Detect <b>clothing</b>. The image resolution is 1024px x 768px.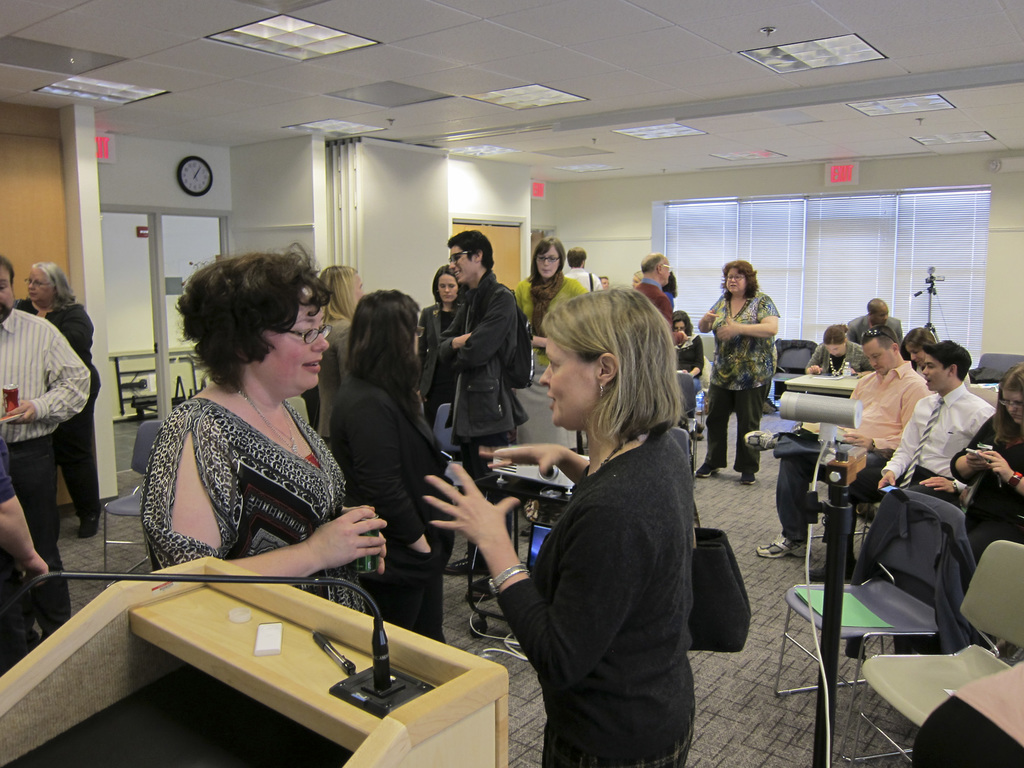
detection(634, 269, 673, 319).
